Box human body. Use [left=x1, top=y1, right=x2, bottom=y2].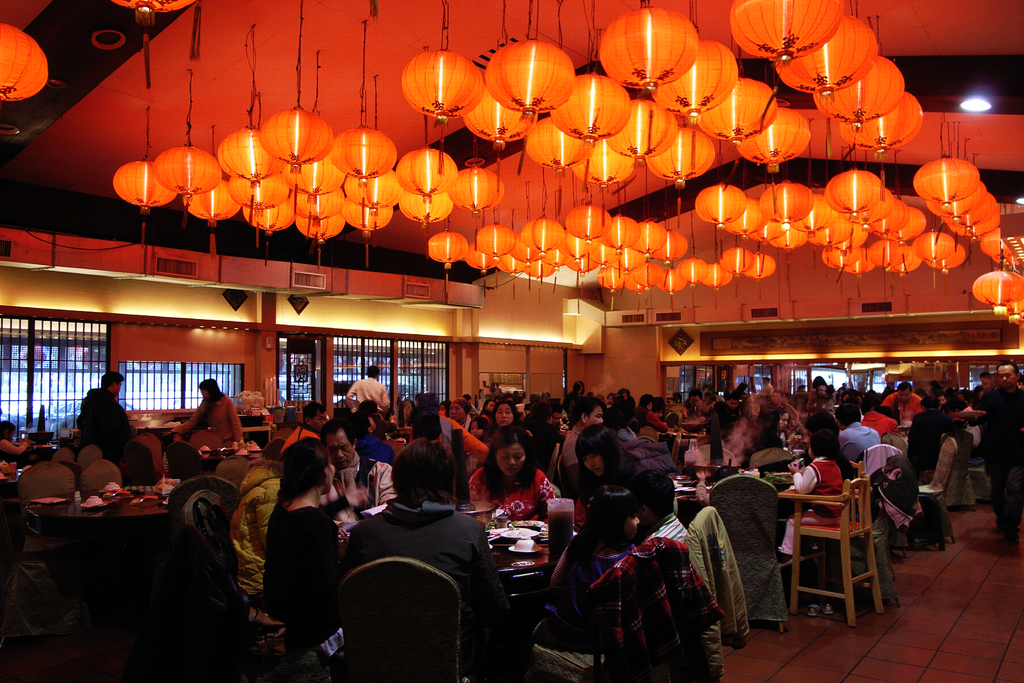
[left=832, top=399, right=882, bottom=461].
